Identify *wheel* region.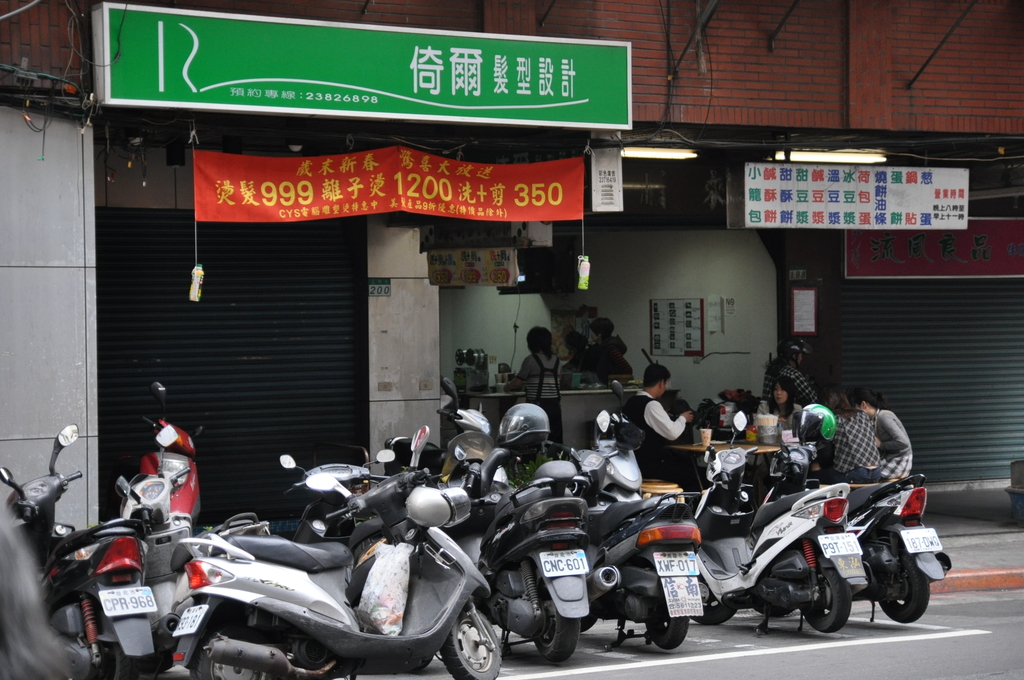
Region: left=441, top=601, right=501, bottom=679.
